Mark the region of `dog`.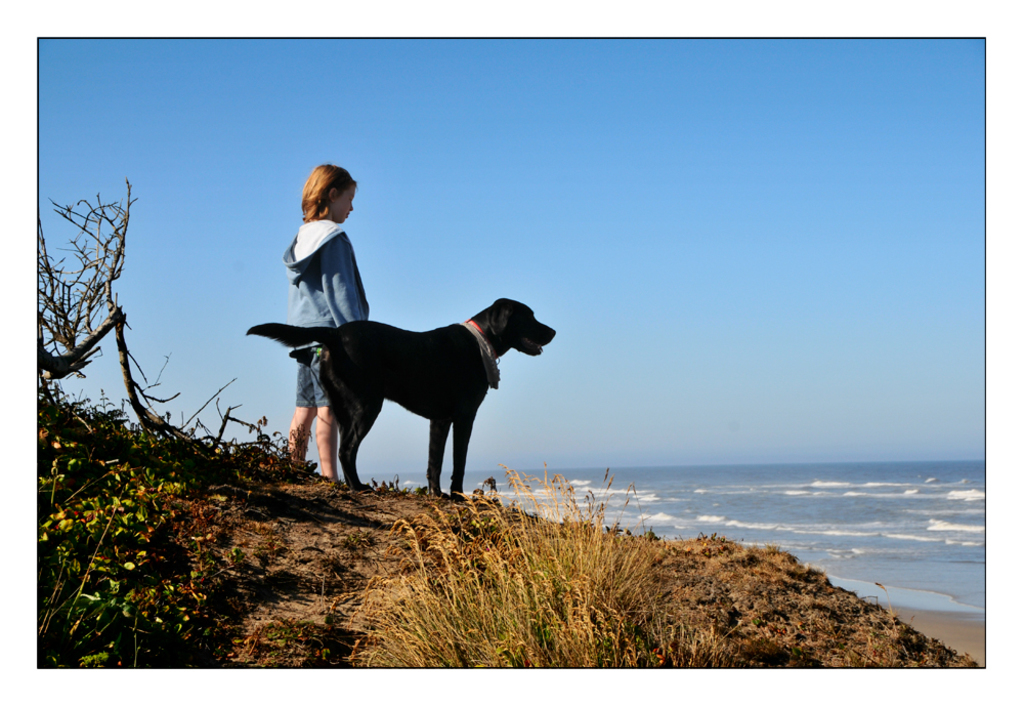
Region: [x1=245, y1=296, x2=562, y2=489].
